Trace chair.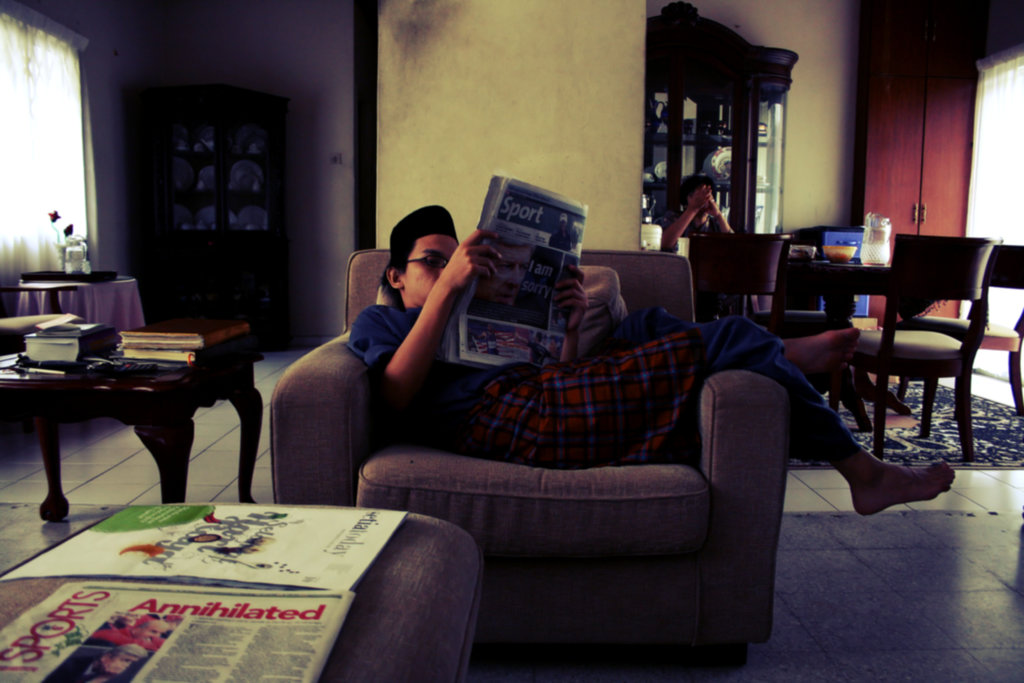
Traced to (840,223,1000,486).
